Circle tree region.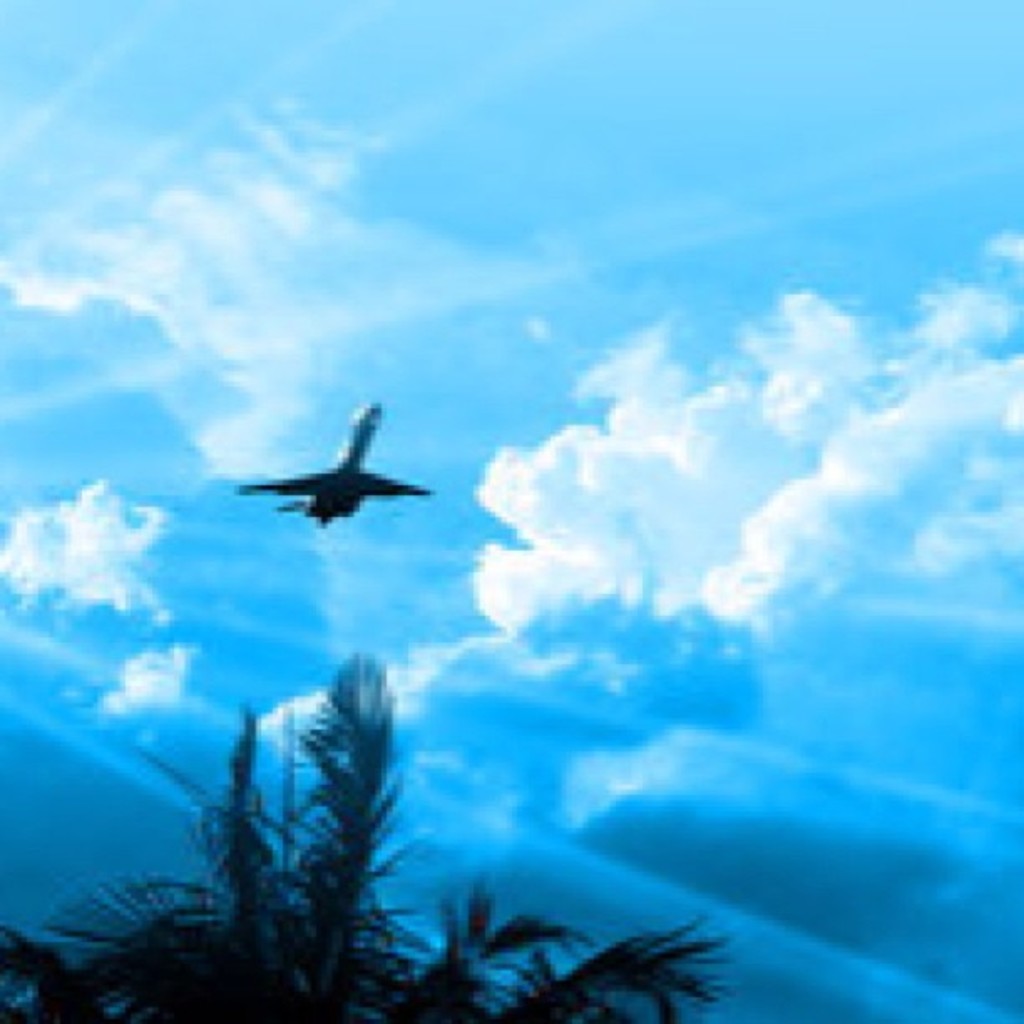
Region: (0, 661, 730, 1022).
